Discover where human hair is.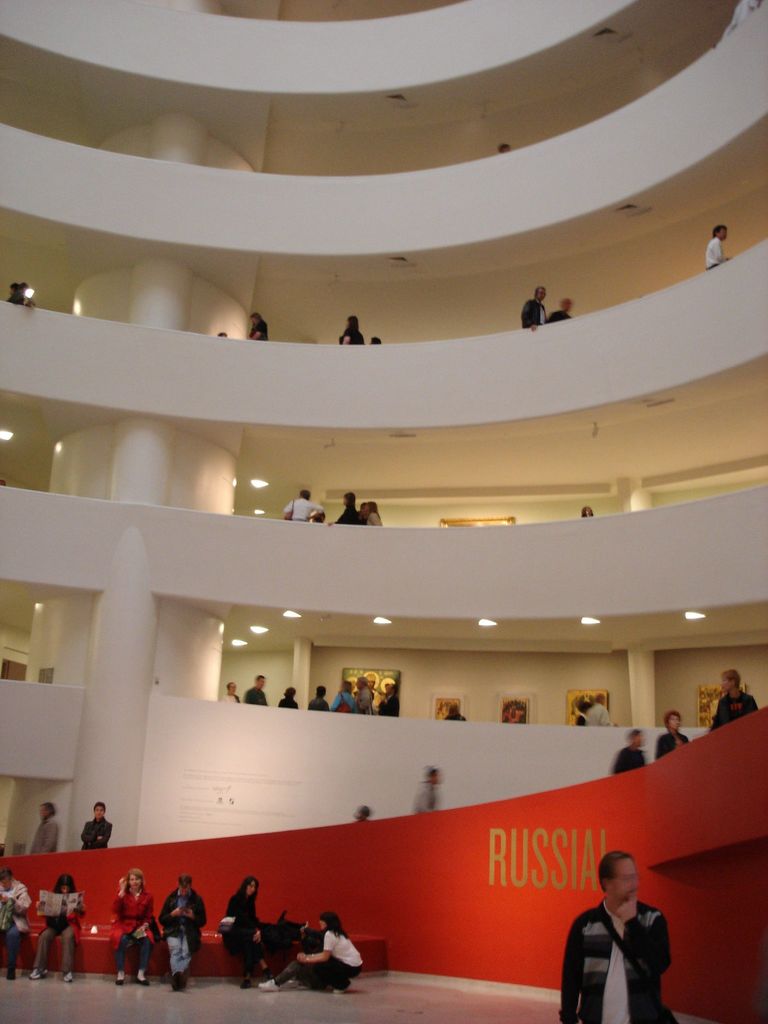
Discovered at (x1=236, y1=876, x2=258, y2=900).
